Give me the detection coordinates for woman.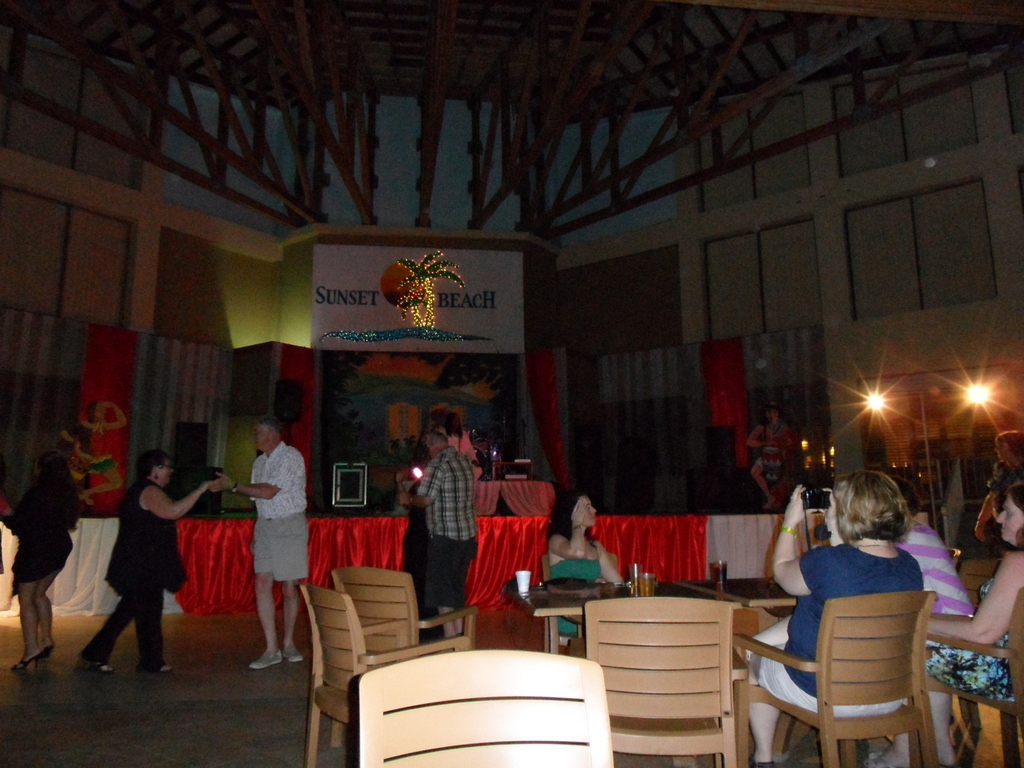
bbox=(919, 484, 1023, 767).
